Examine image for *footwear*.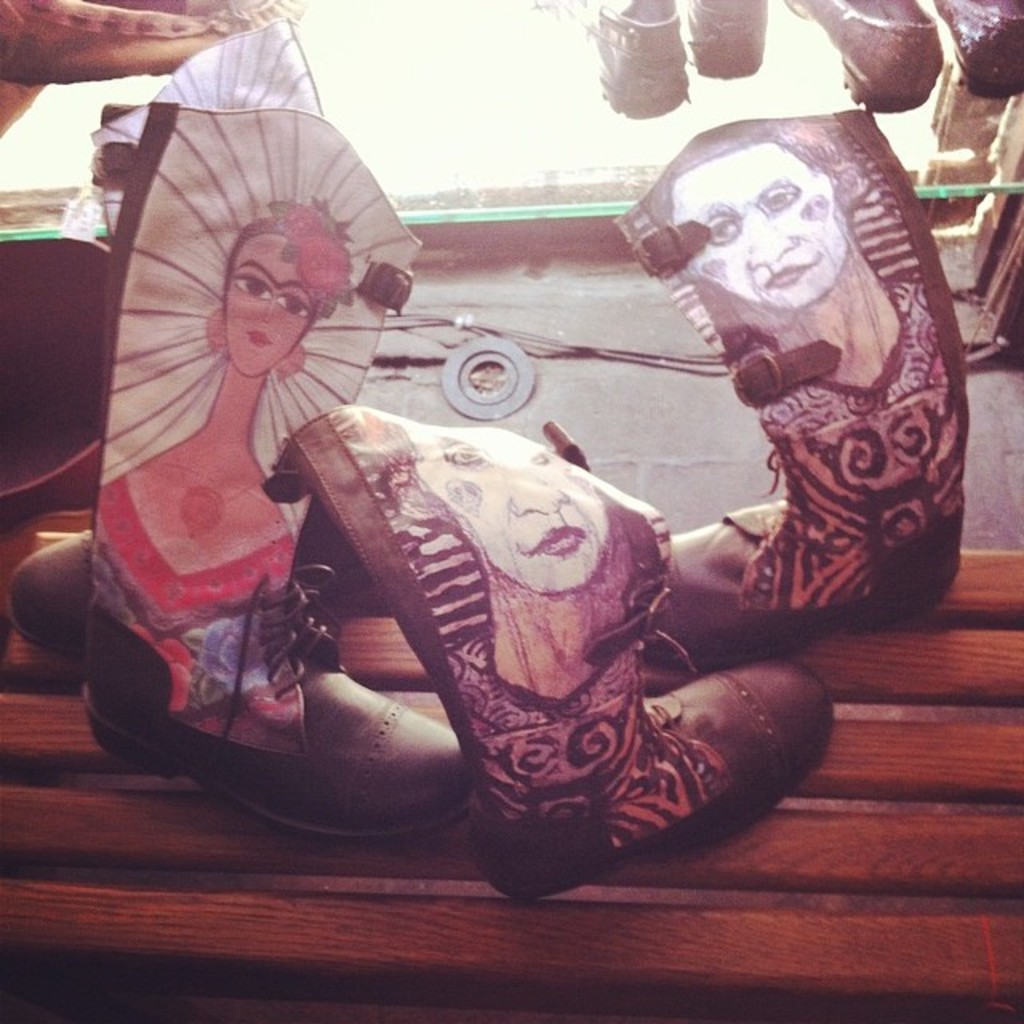
Examination result: left=80, top=93, right=475, bottom=838.
